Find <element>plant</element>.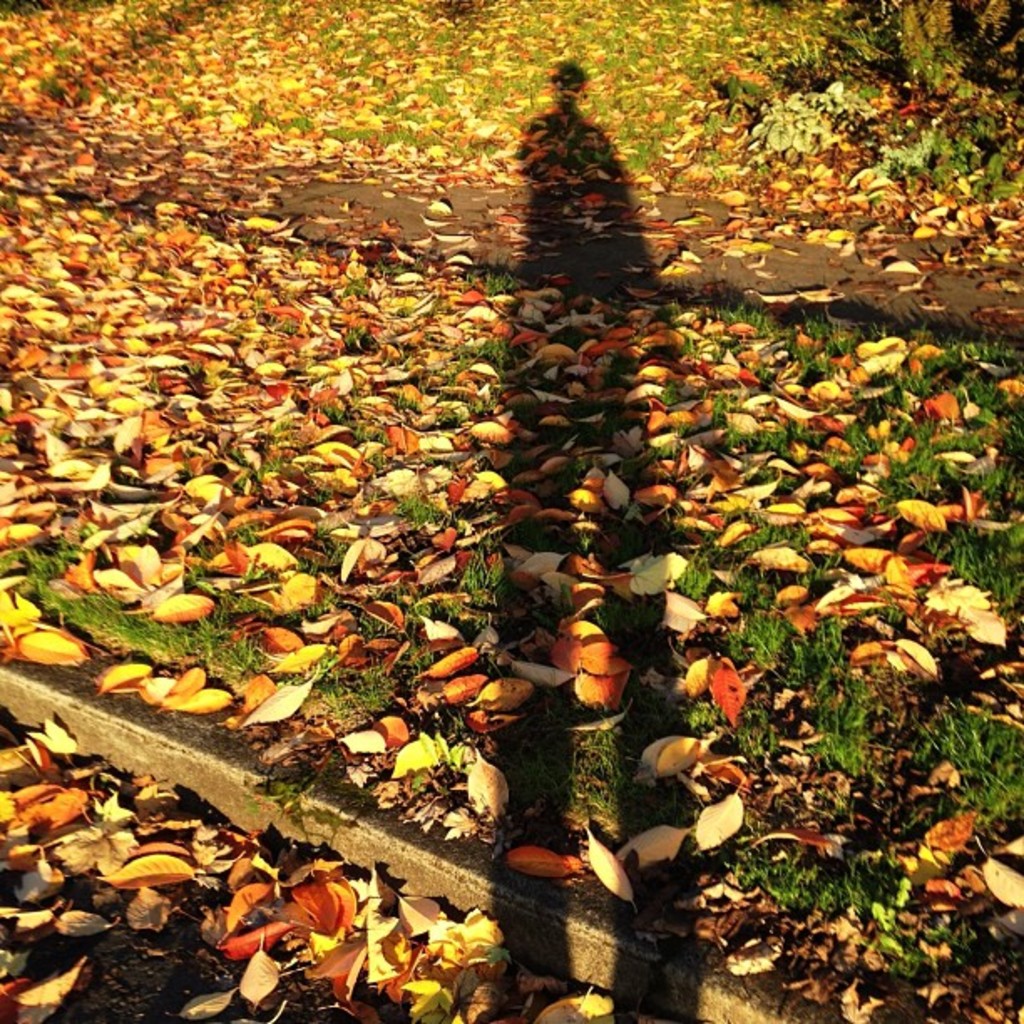
(842, 403, 887, 455).
